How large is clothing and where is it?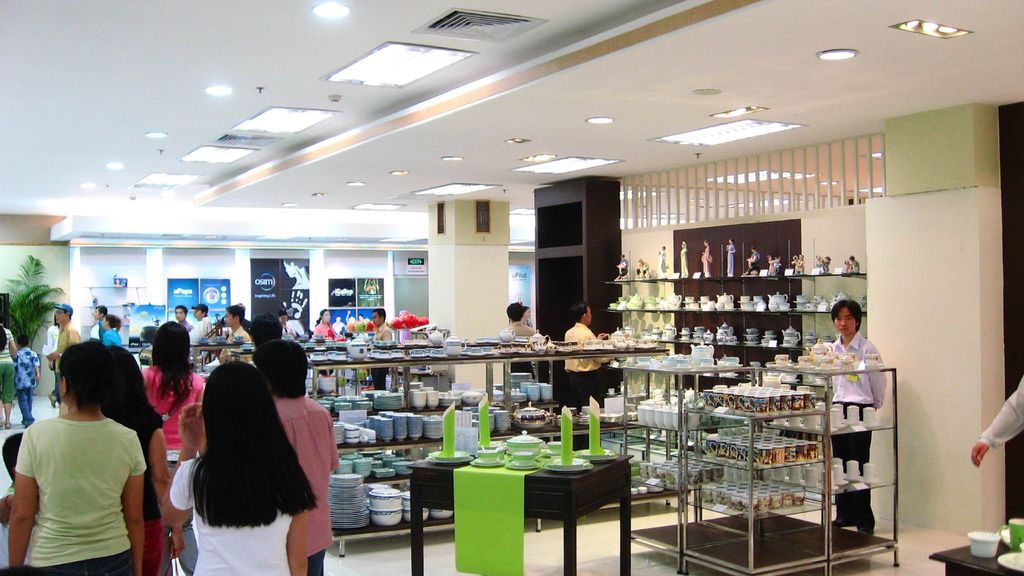
Bounding box: 186/315/207/339.
